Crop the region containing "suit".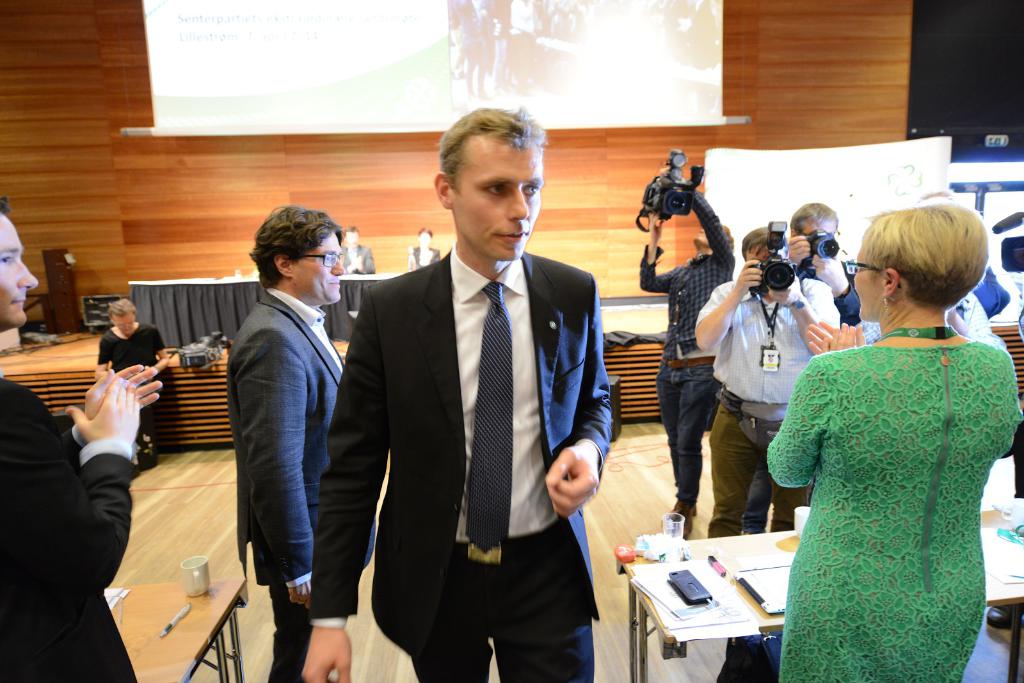
Crop region: box(339, 243, 377, 275).
